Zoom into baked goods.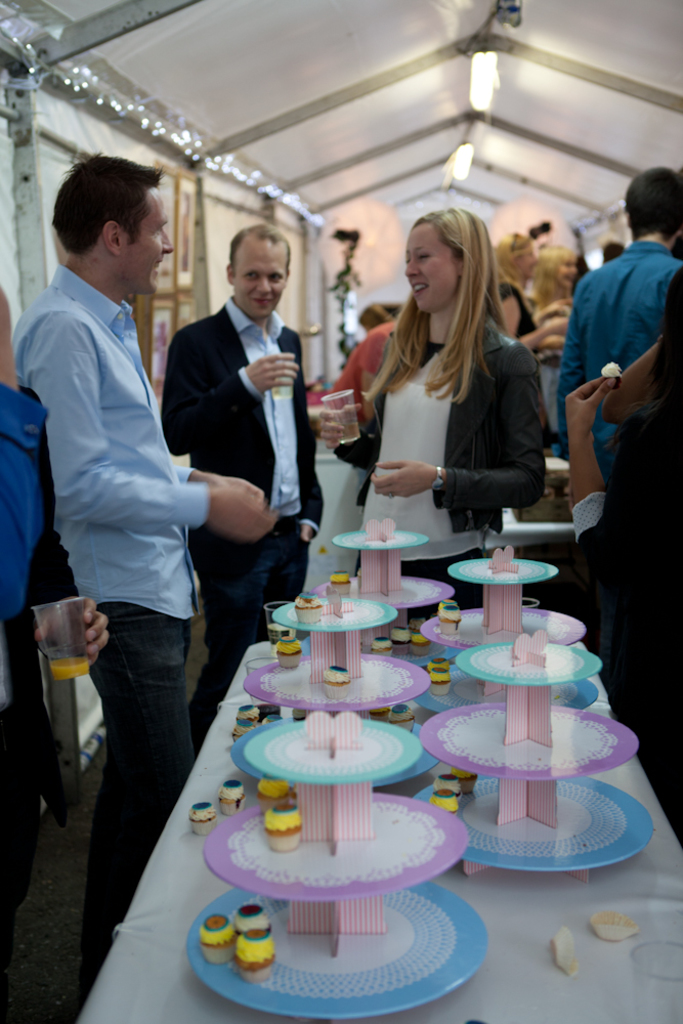
Zoom target: (184, 803, 218, 838).
